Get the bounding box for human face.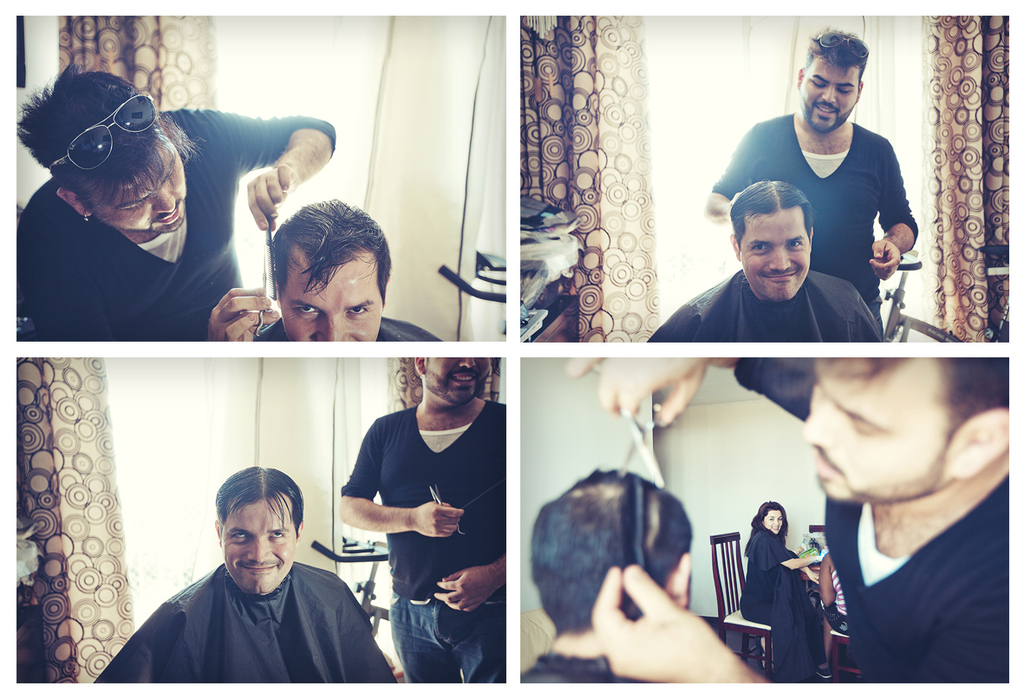
274:257:378:344.
